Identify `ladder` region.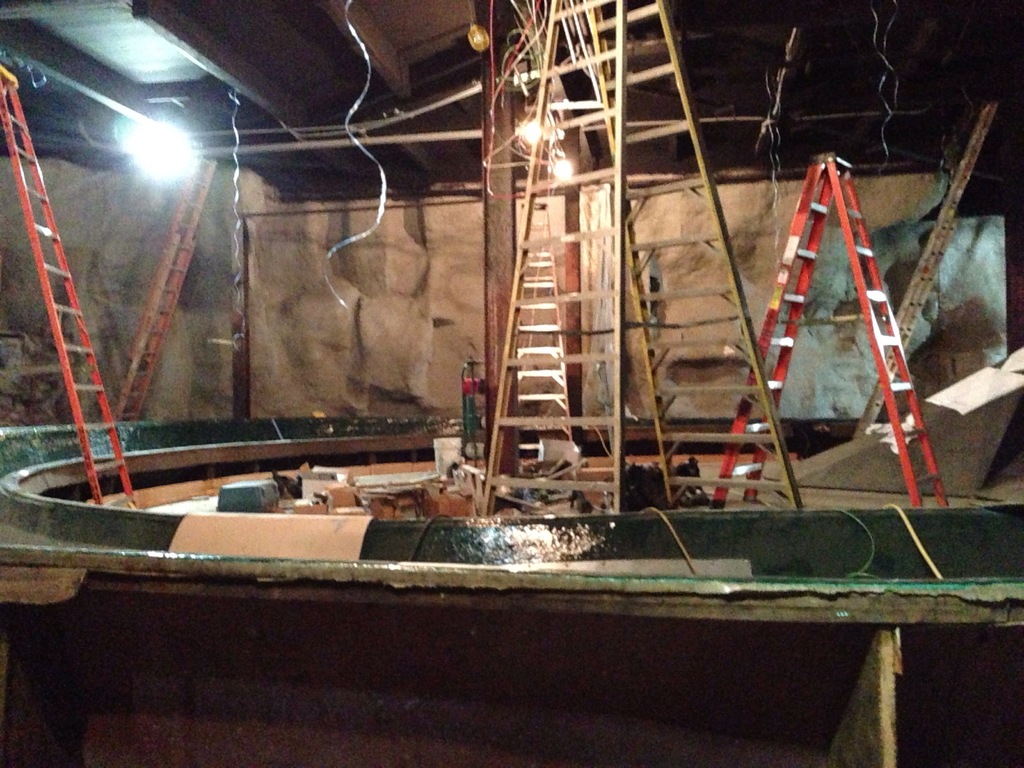
Region: select_region(0, 61, 141, 506).
